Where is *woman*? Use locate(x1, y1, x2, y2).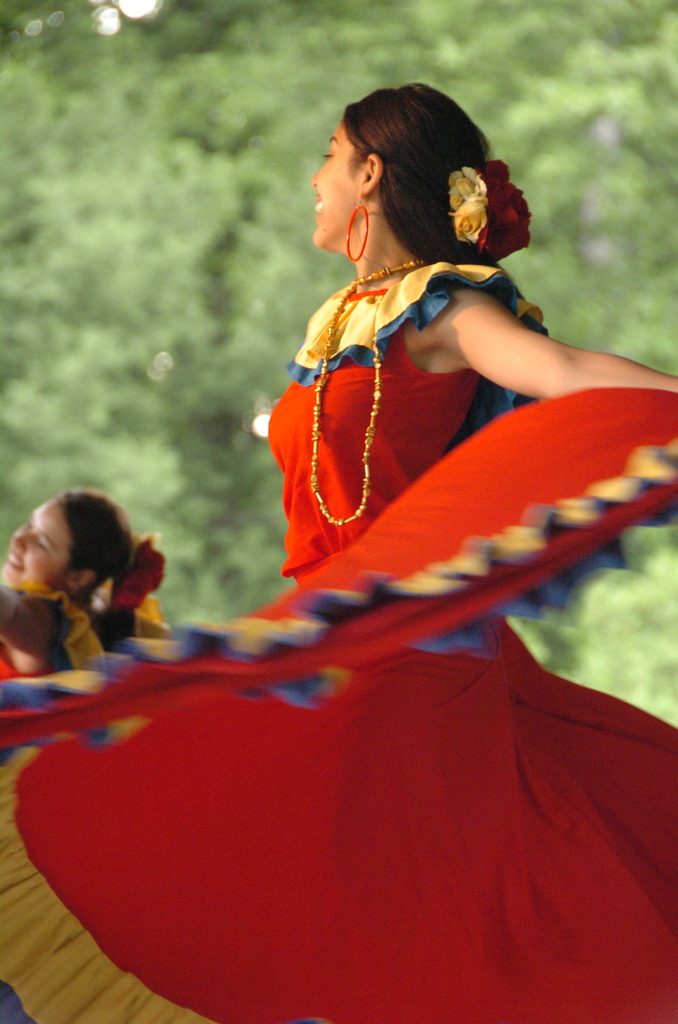
locate(0, 488, 171, 684).
